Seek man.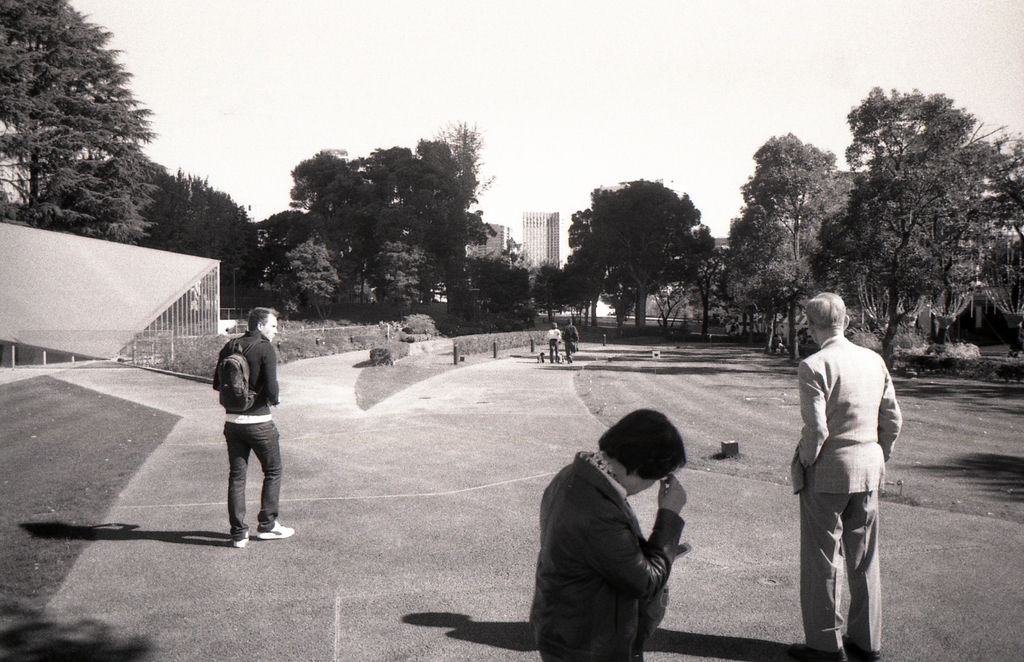
{"x1": 784, "y1": 290, "x2": 897, "y2": 659}.
